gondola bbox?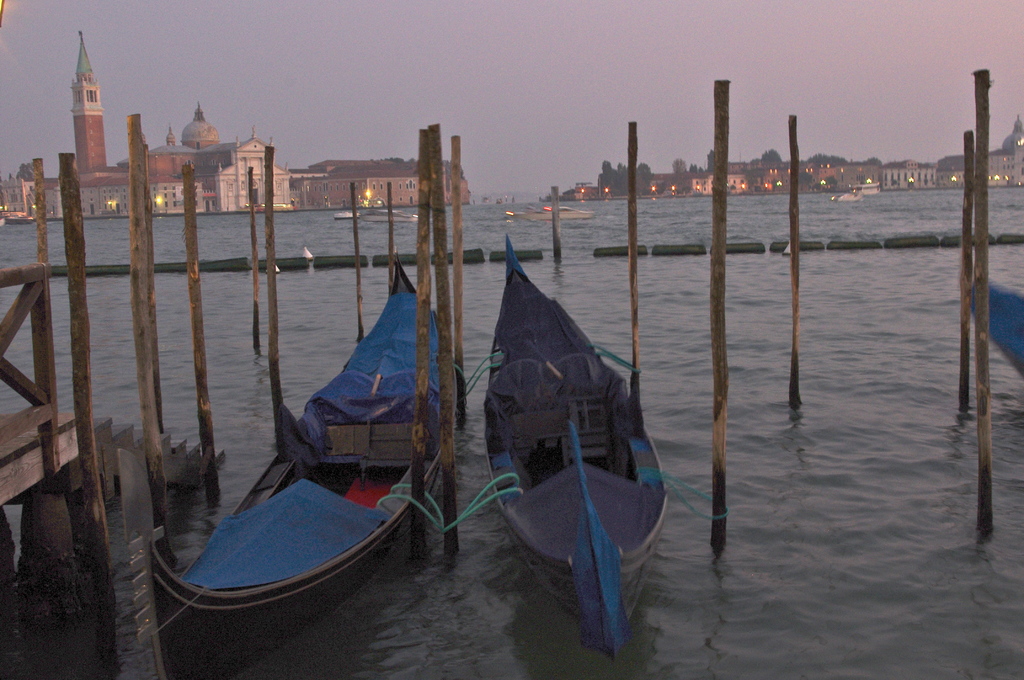
region(130, 217, 472, 631)
